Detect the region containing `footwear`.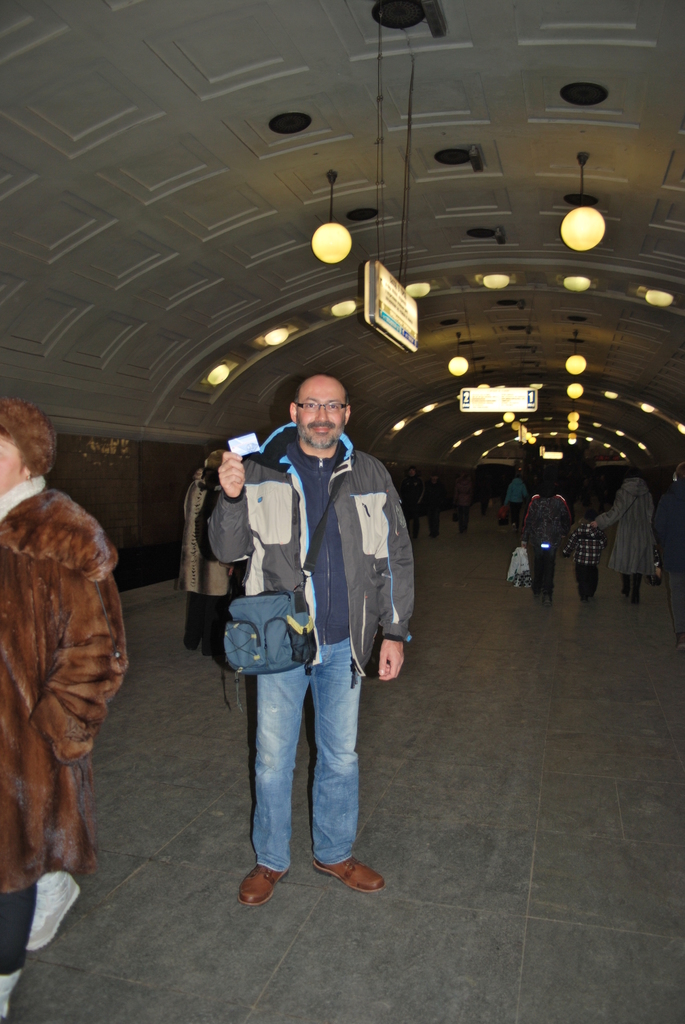
<box>533,588,537,597</box>.
